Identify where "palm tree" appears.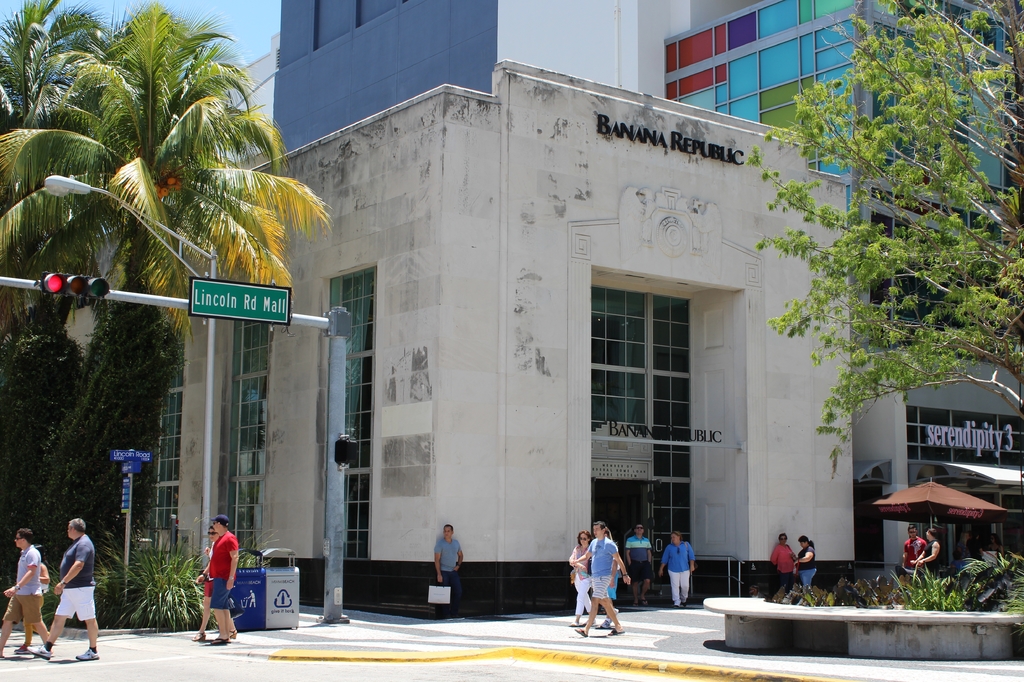
Appears at 0 0 99 335.
